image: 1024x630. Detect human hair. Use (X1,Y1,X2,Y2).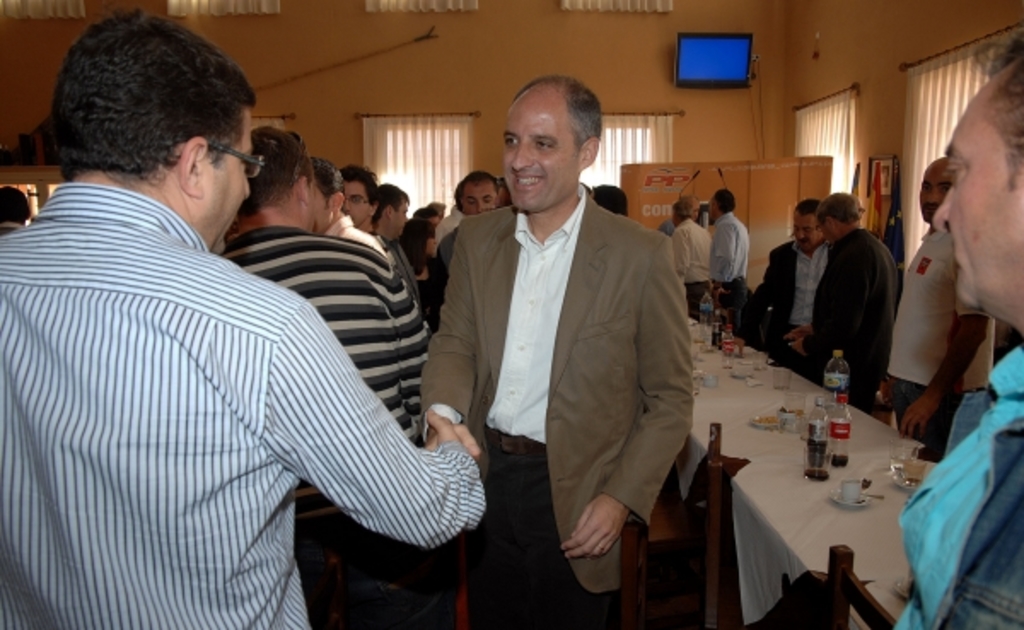
(398,215,444,280).
